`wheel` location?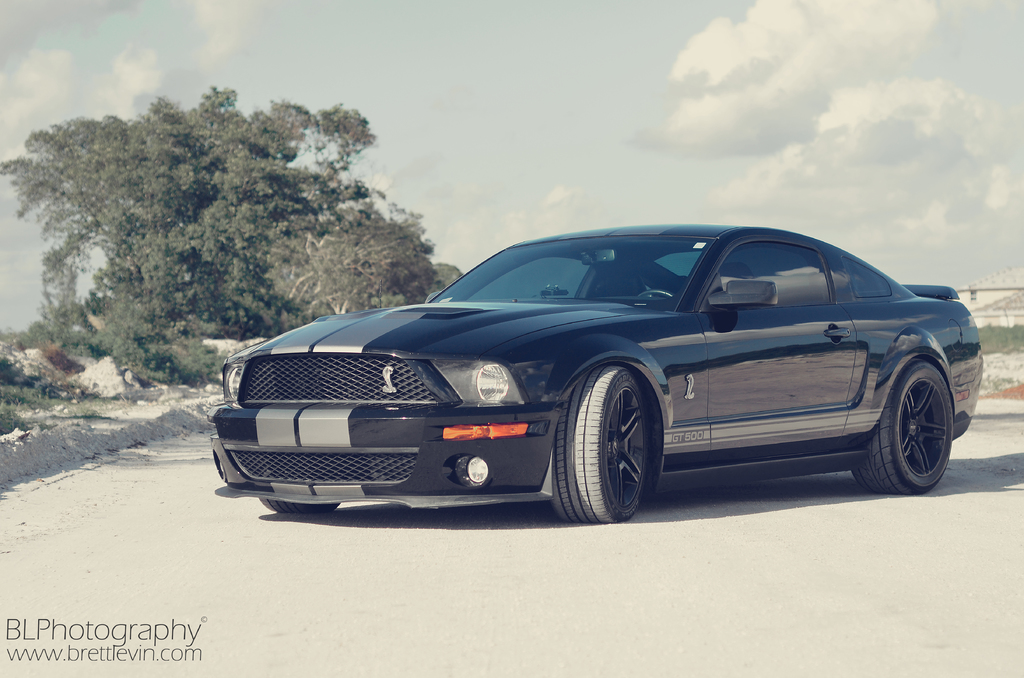
Rect(859, 356, 959, 490)
